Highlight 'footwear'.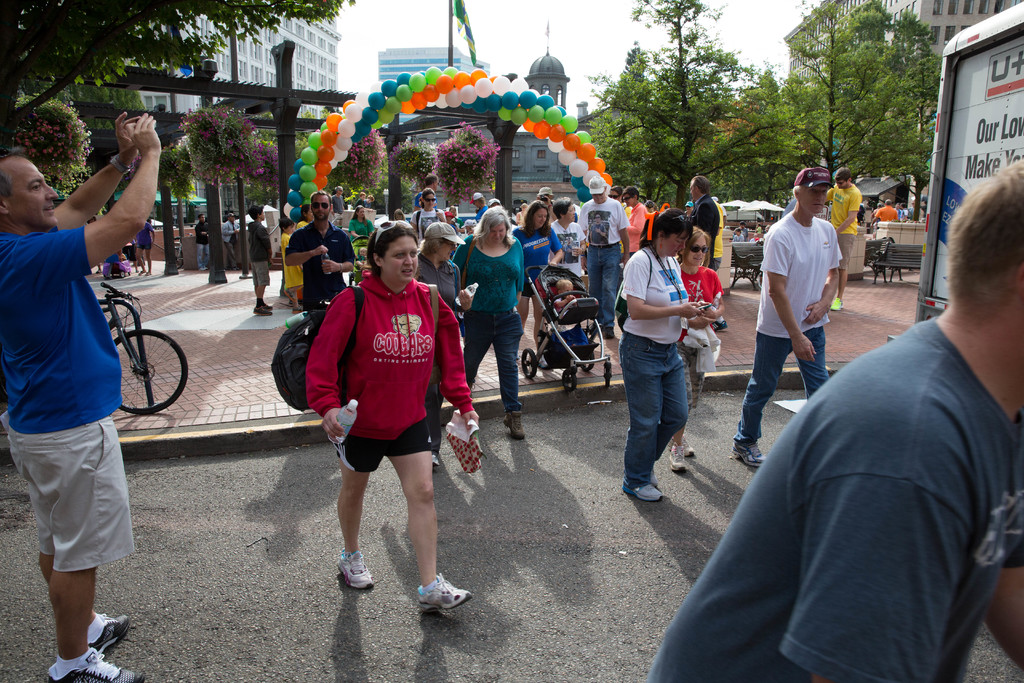
Highlighted region: bbox(502, 410, 528, 440).
